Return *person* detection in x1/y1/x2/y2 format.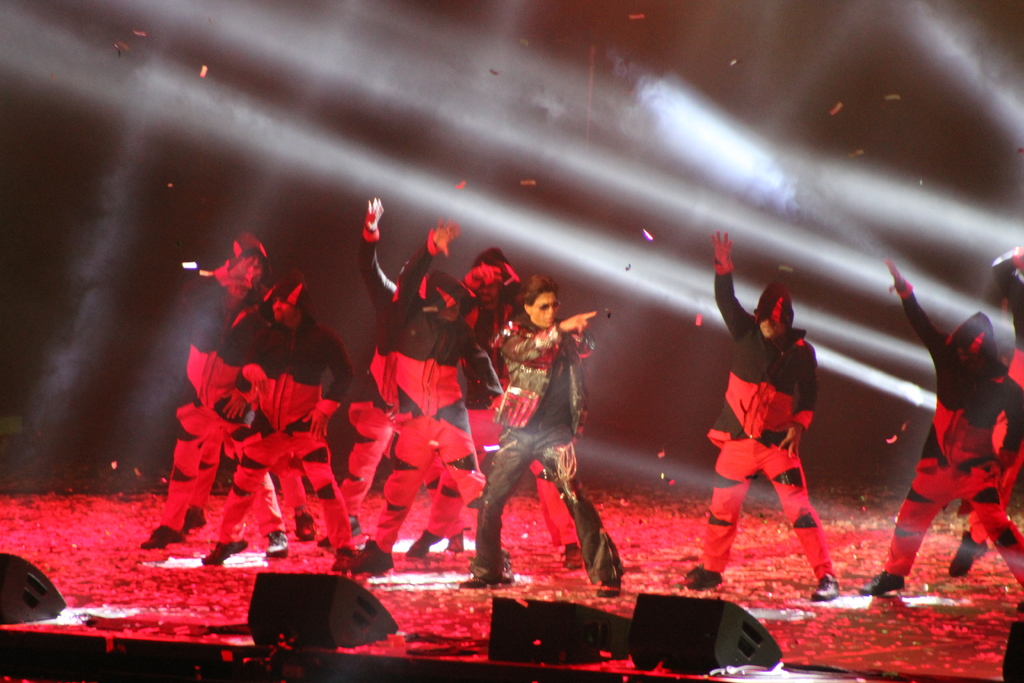
947/245/1023/578.
